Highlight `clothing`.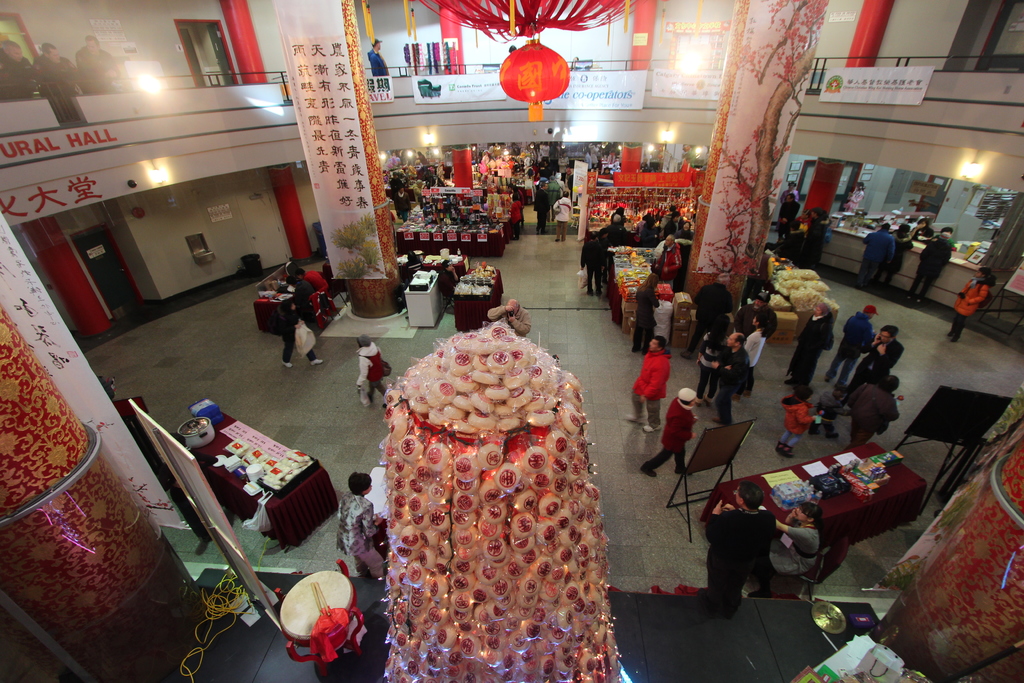
Highlighted region: bbox=[787, 311, 831, 389].
